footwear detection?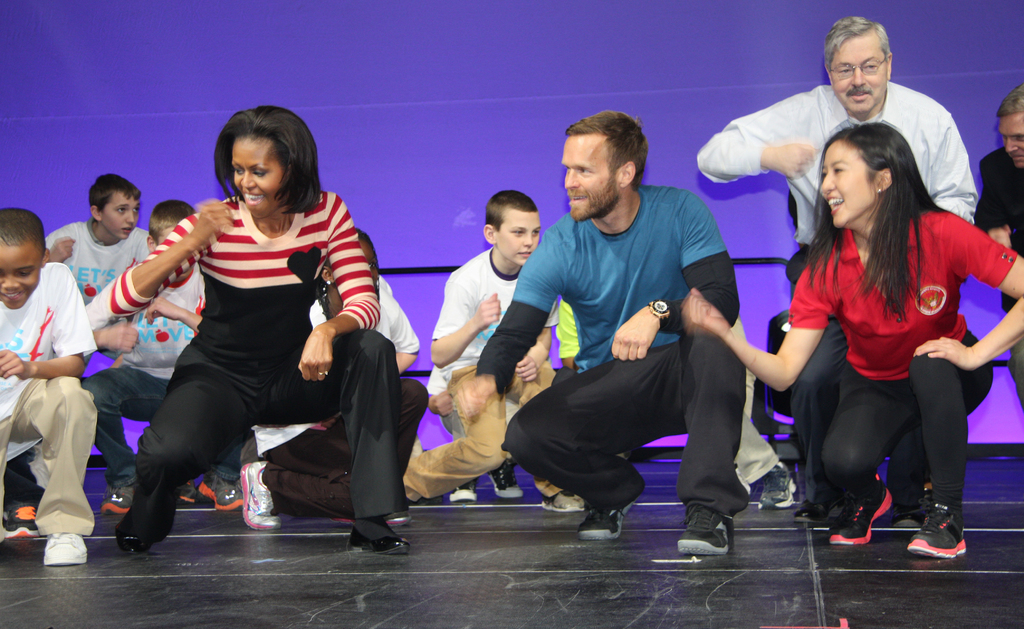
bbox=(114, 522, 166, 558)
